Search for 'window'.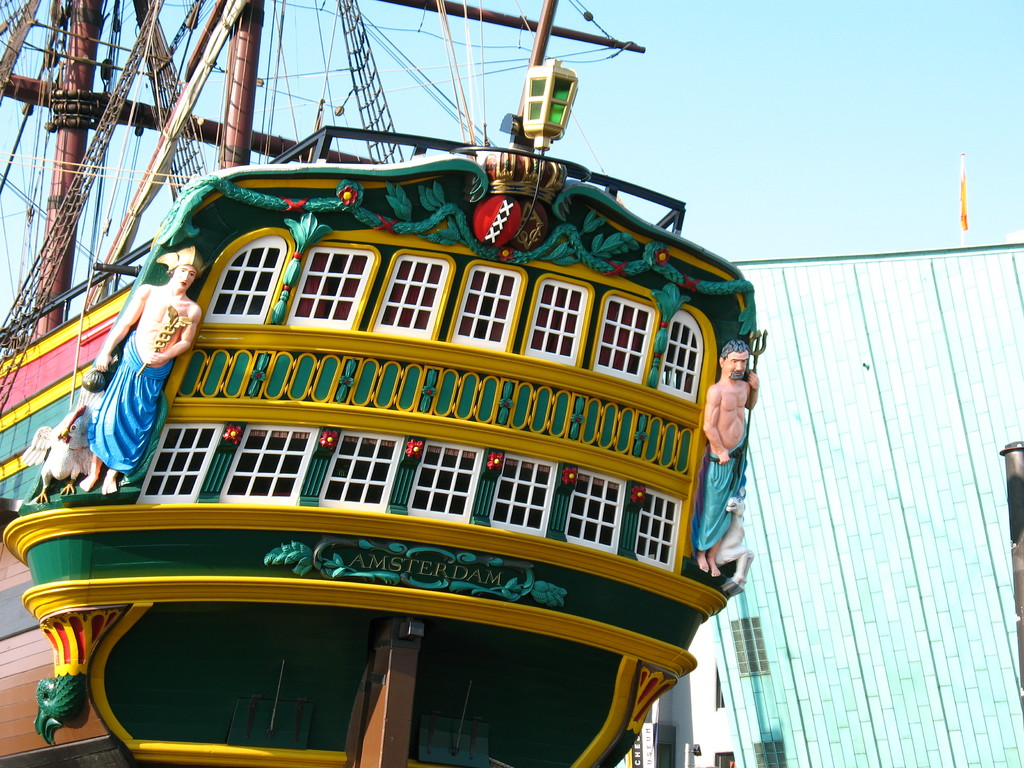
Found at (x1=468, y1=261, x2=520, y2=350).
